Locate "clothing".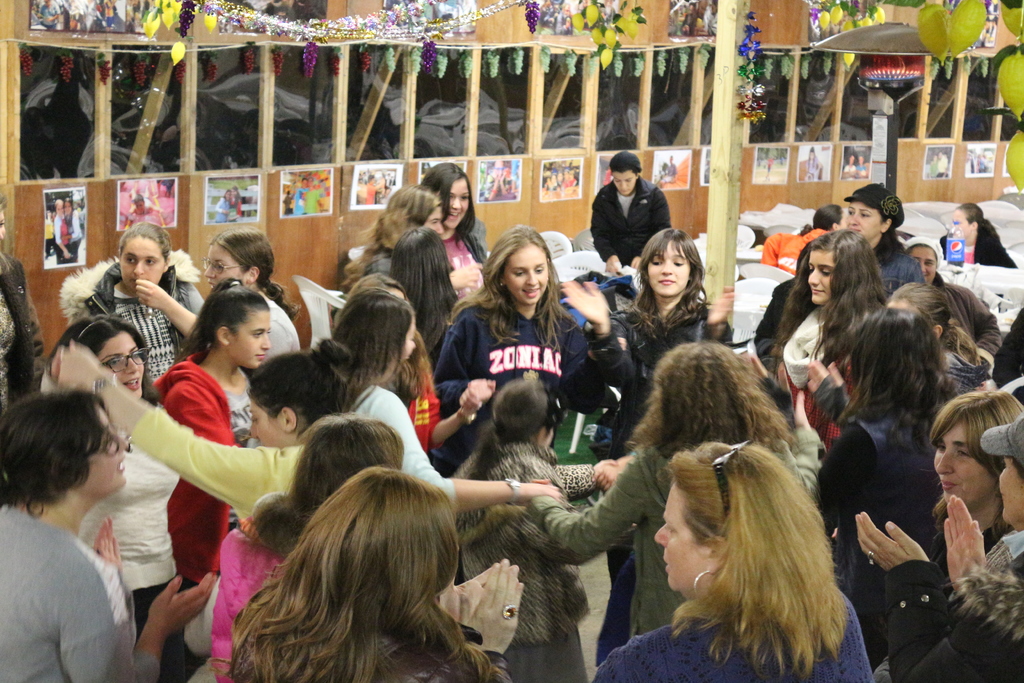
Bounding box: <bbox>589, 577, 877, 682</bbox>.
